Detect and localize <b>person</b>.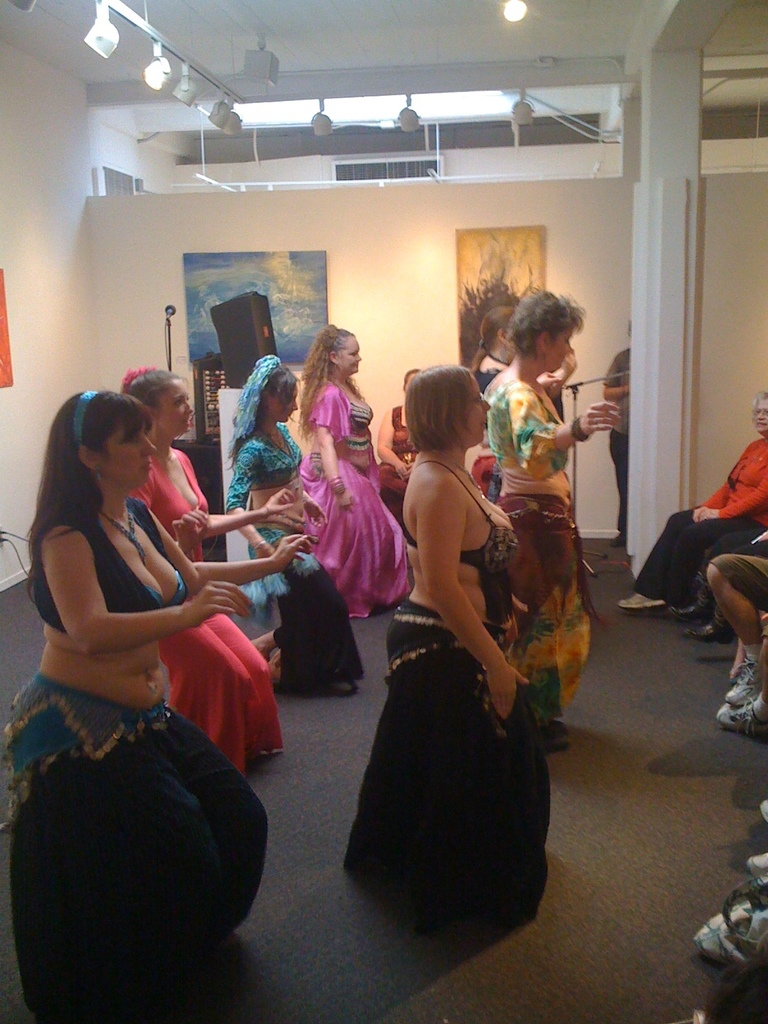
Localized at bbox=[608, 321, 634, 575].
